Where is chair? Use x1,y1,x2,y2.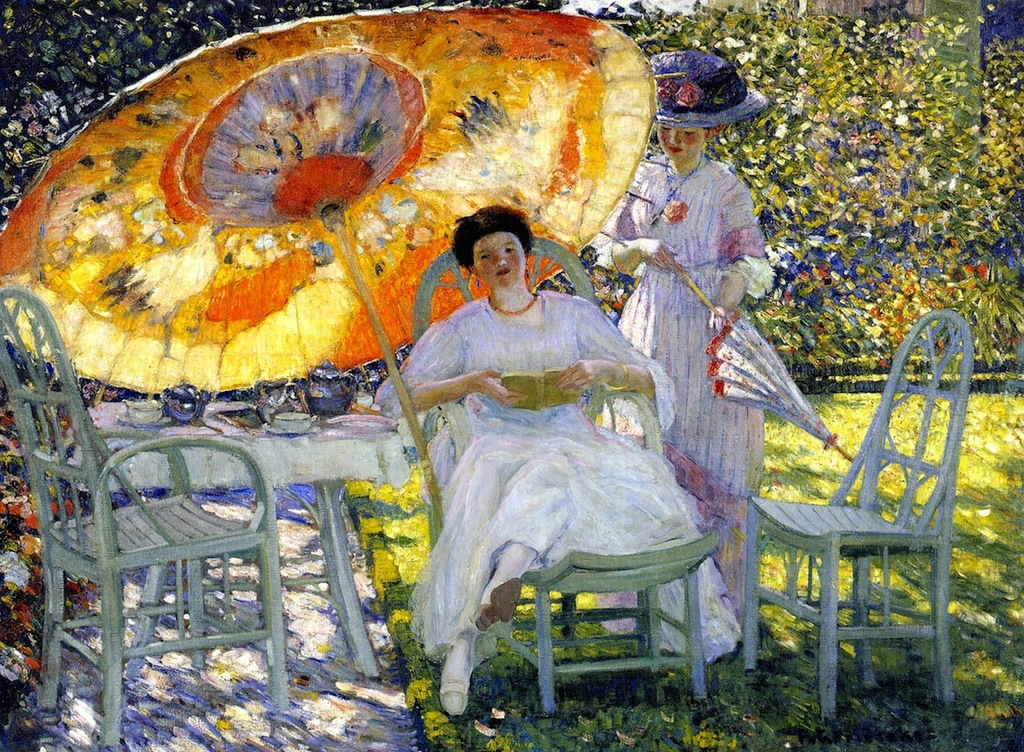
407,223,708,695.
